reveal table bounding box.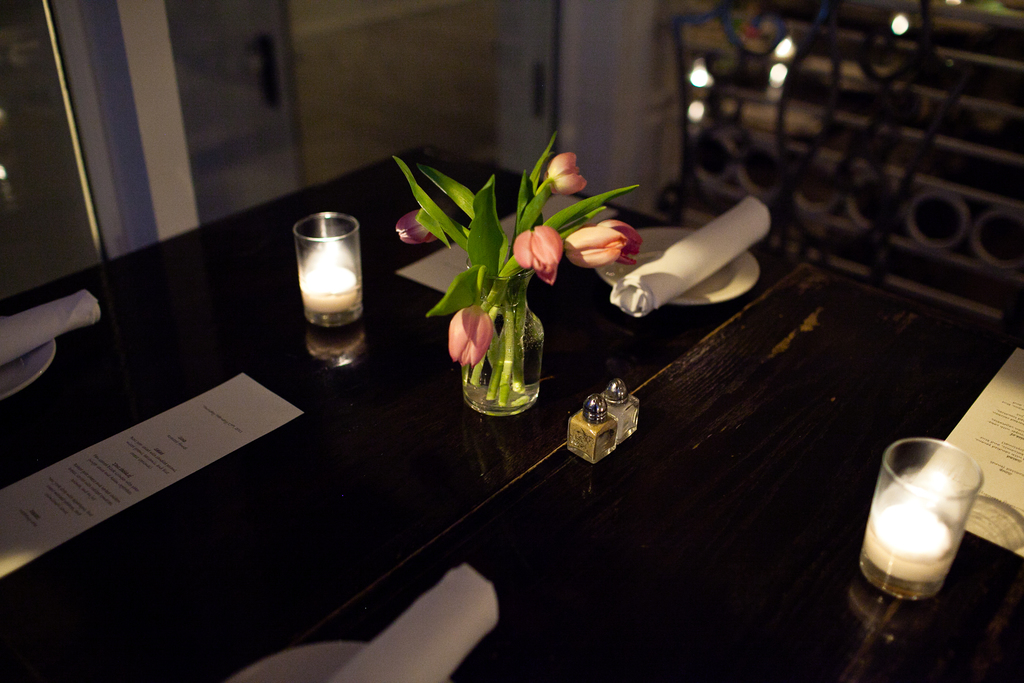
Revealed: [left=0, top=136, right=1023, bottom=682].
